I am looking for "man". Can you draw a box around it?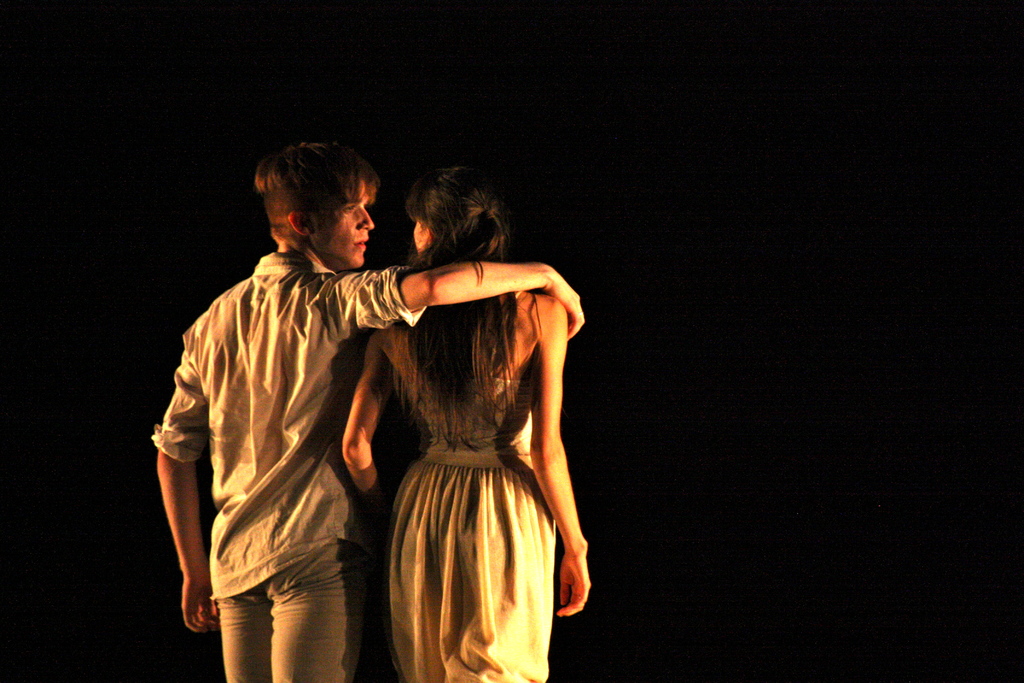
Sure, the bounding box is left=166, top=152, right=647, bottom=682.
